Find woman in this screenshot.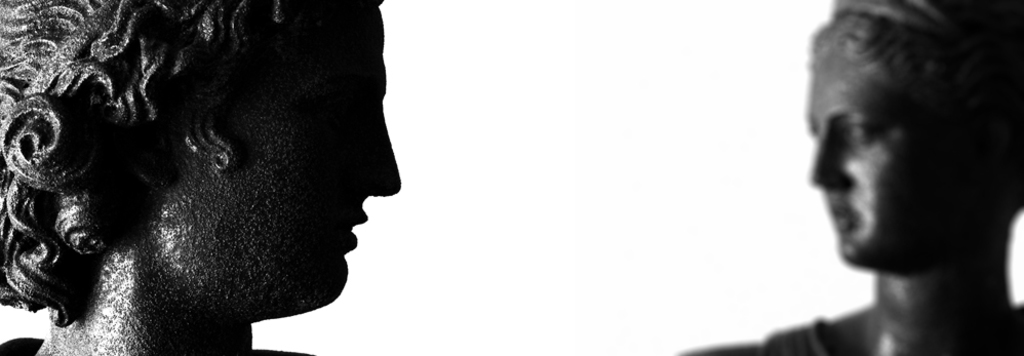
The bounding box for woman is l=754, t=0, r=1023, b=349.
